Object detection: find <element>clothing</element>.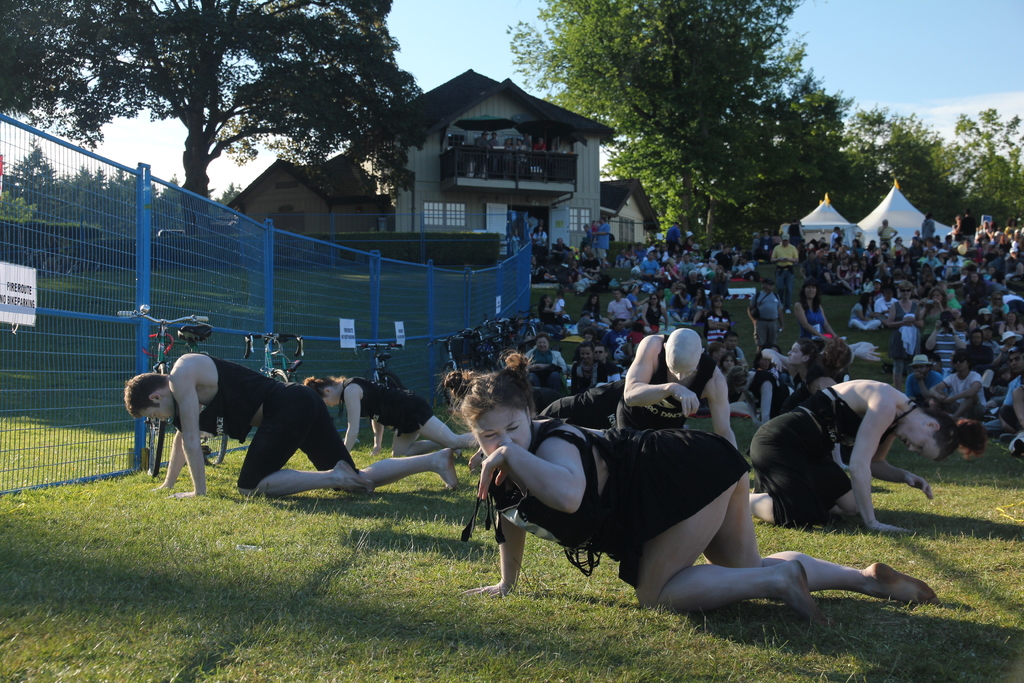
904 372 940 394.
